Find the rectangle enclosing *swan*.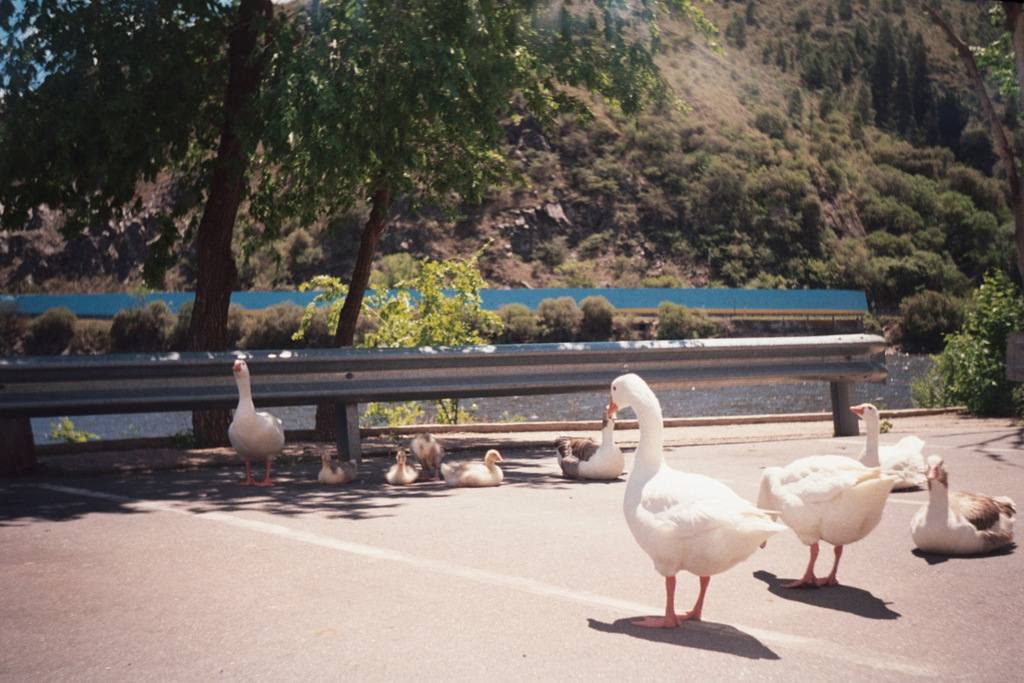
<region>755, 454, 900, 585</region>.
